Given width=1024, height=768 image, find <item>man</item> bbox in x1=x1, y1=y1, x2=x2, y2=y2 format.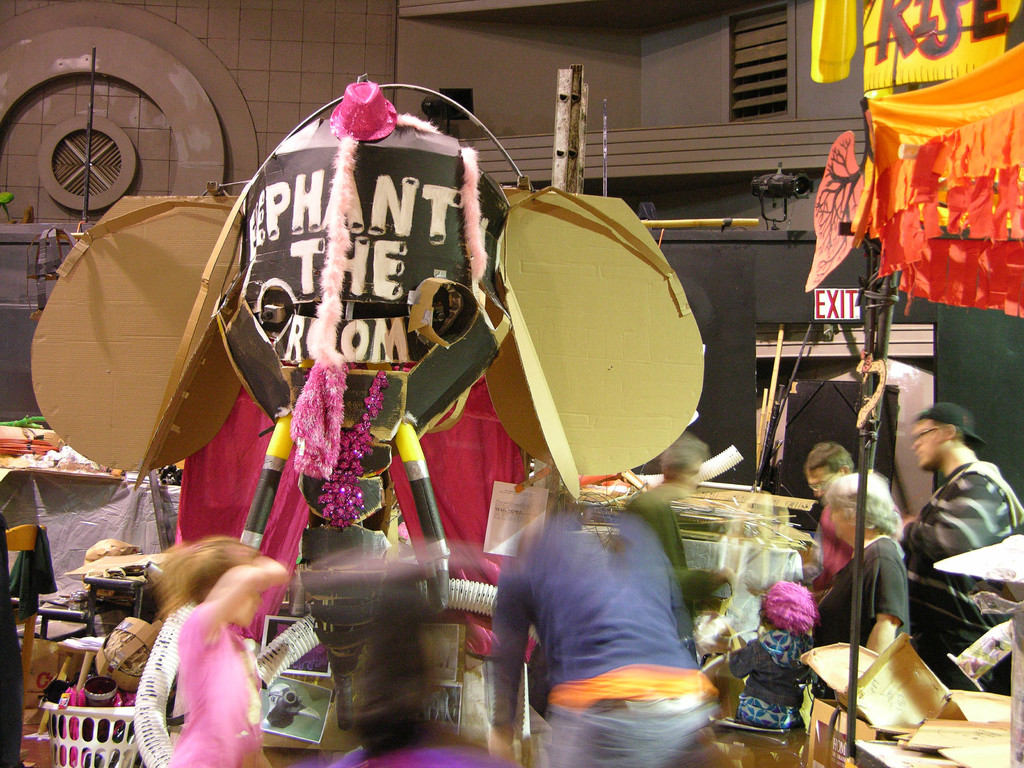
x1=793, y1=433, x2=849, y2=594.
